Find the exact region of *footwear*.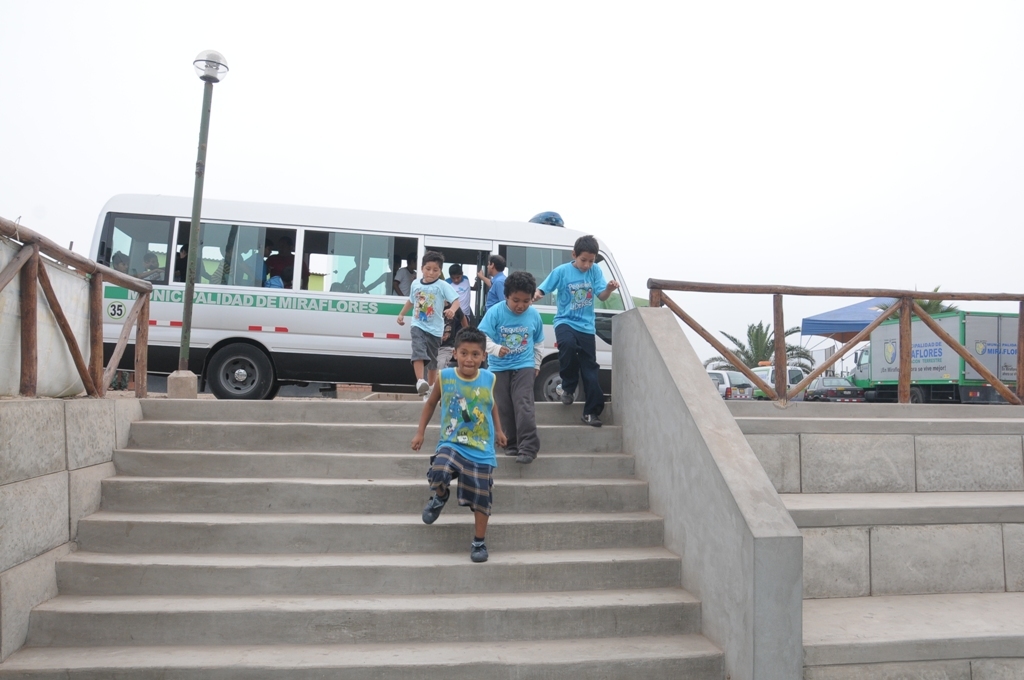
Exact region: BBox(504, 441, 519, 457).
